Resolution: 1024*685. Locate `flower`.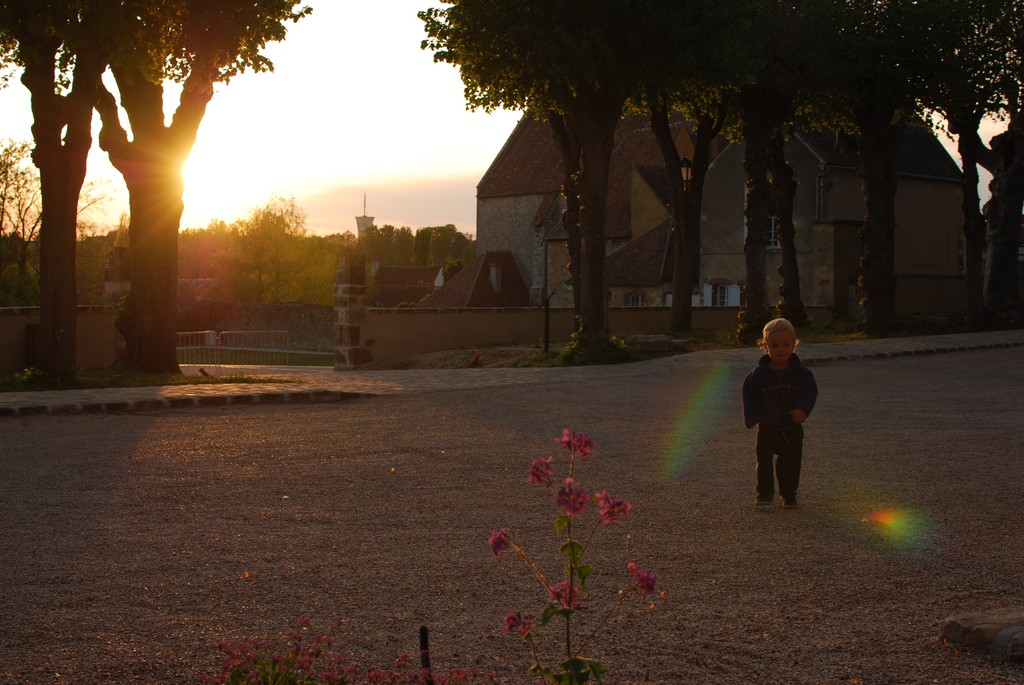
{"left": 500, "top": 610, "right": 531, "bottom": 636}.
